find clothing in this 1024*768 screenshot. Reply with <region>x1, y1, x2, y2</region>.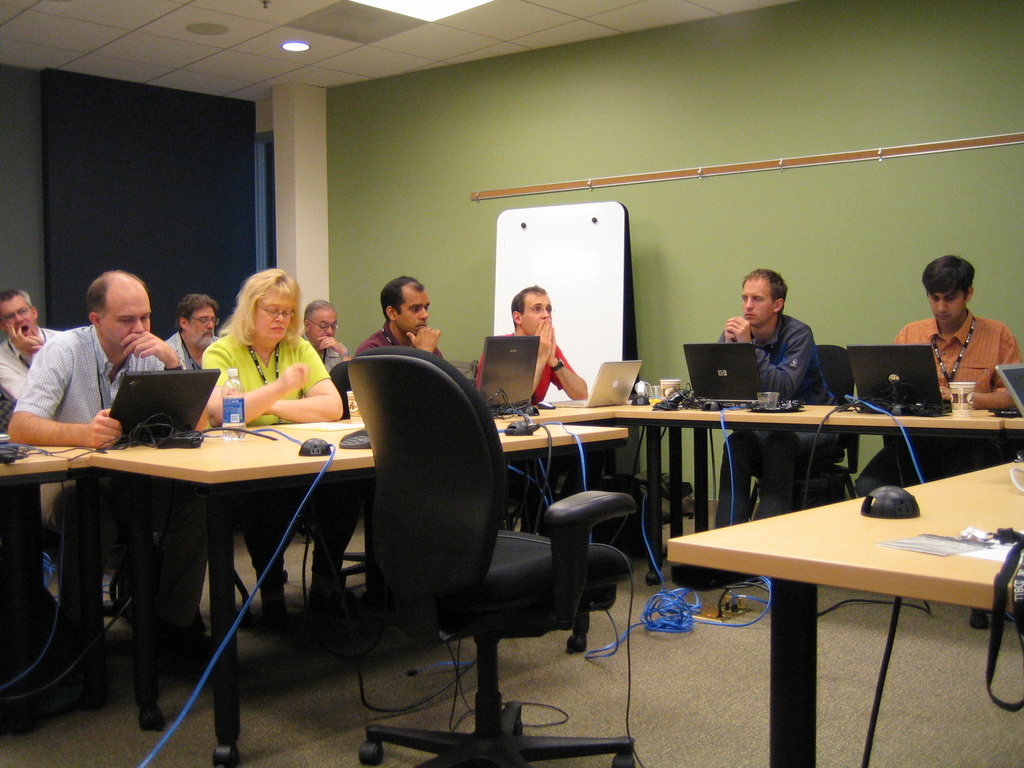
<region>298, 329, 340, 374</region>.
